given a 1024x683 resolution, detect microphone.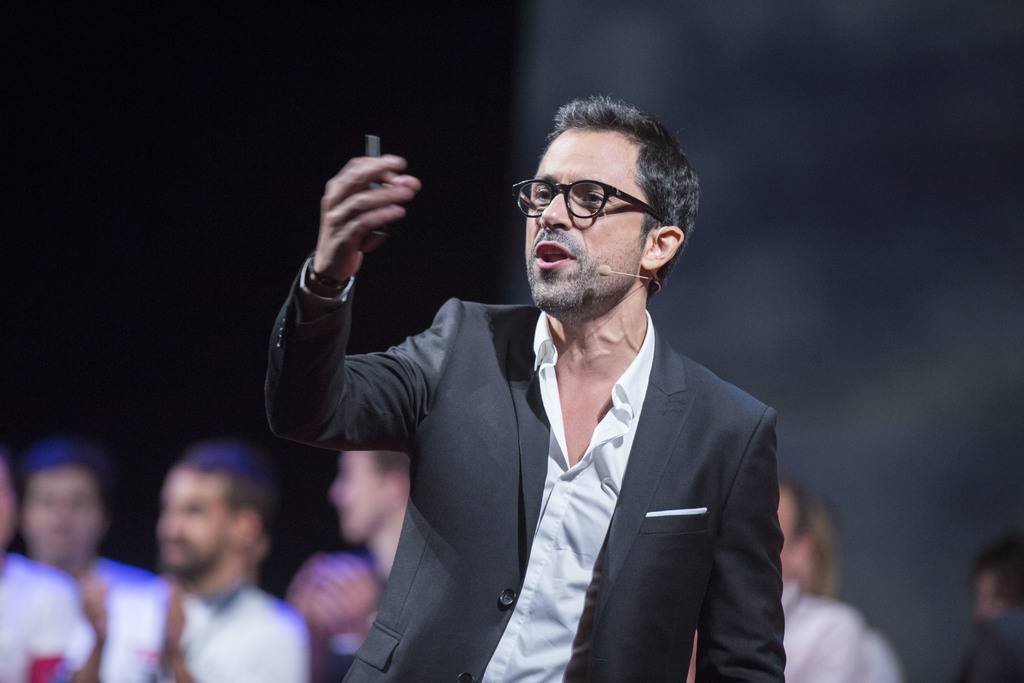
detection(600, 265, 608, 272).
